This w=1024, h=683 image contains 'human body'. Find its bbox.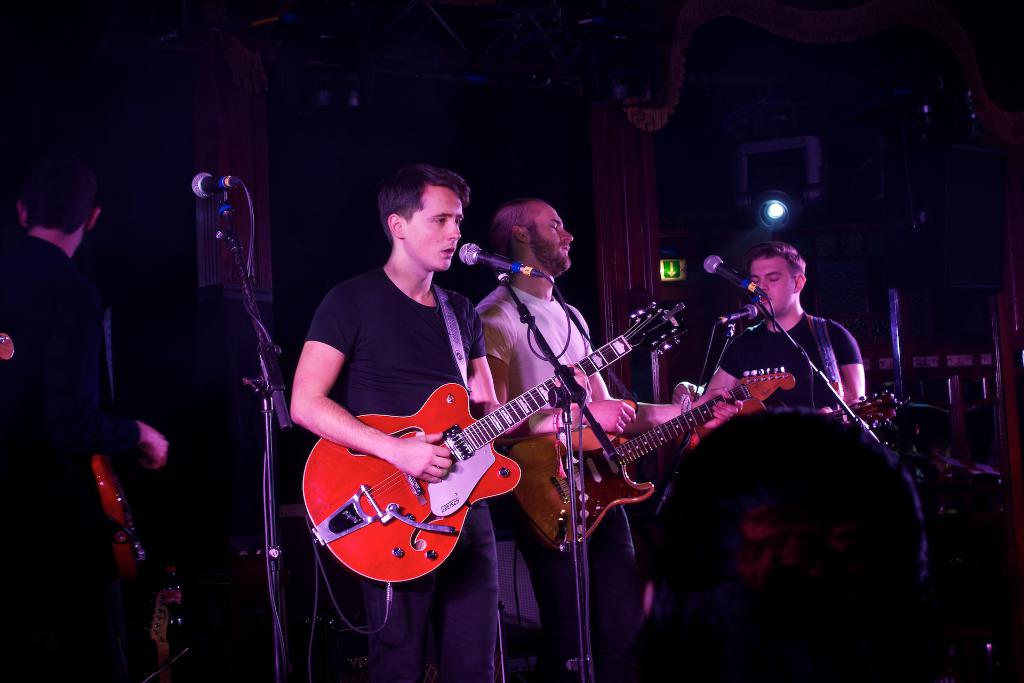
<region>0, 232, 169, 682</region>.
